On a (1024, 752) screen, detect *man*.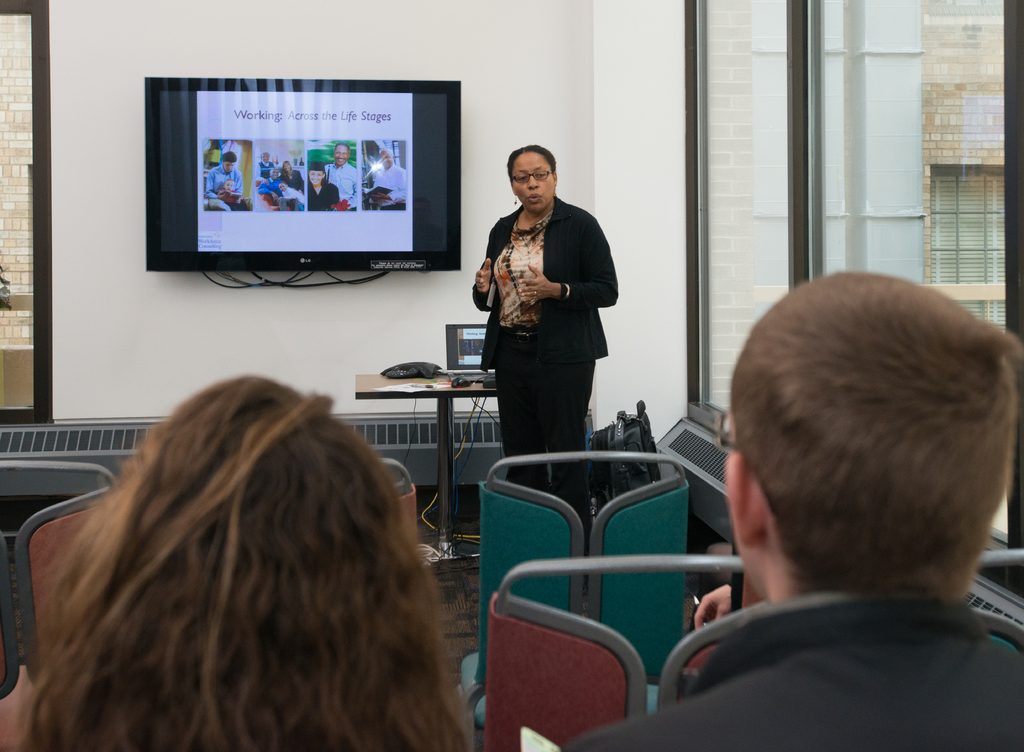
detection(256, 164, 303, 211).
